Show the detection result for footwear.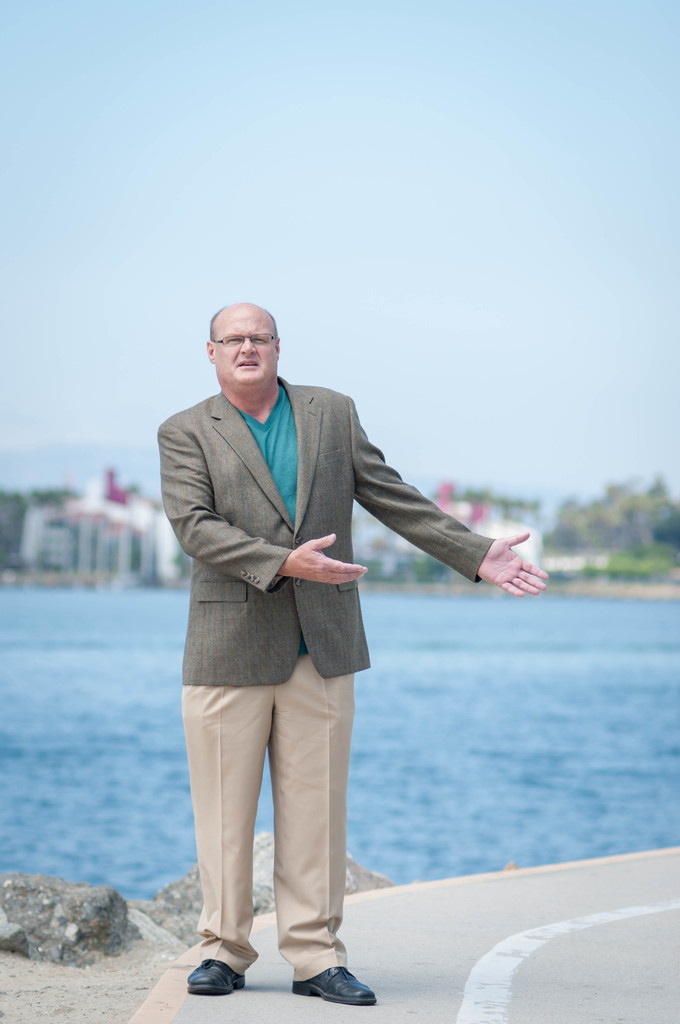
box=[183, 939, 264, 1000].
